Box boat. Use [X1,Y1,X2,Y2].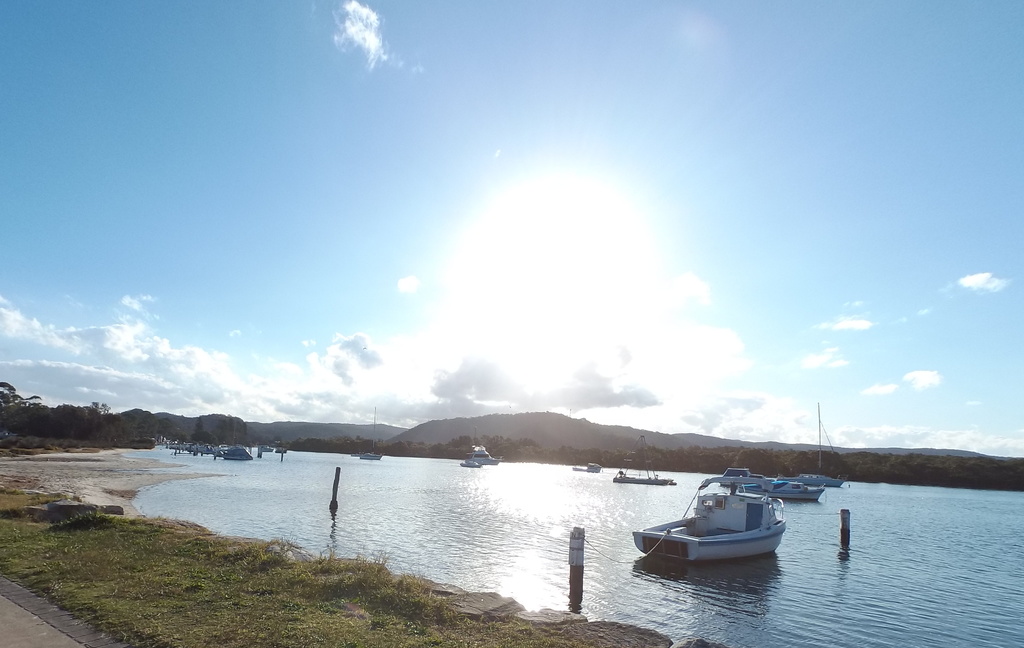
[358,455,380,458].
